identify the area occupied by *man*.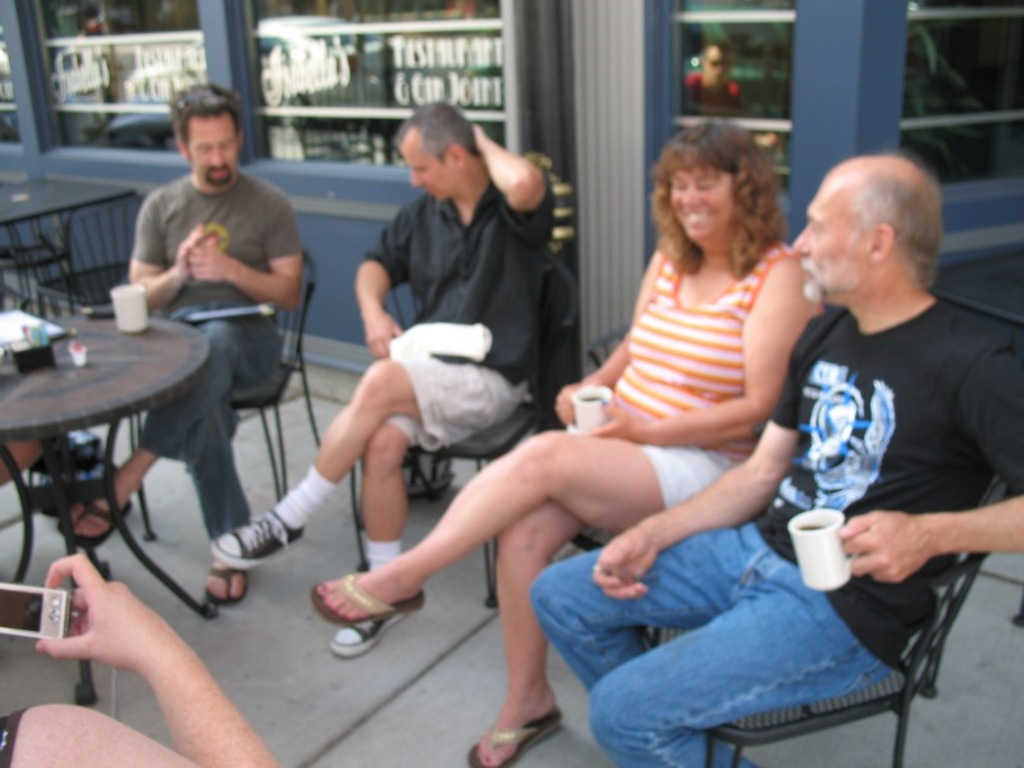
Area: Rect(91, 95, 319, 568).
